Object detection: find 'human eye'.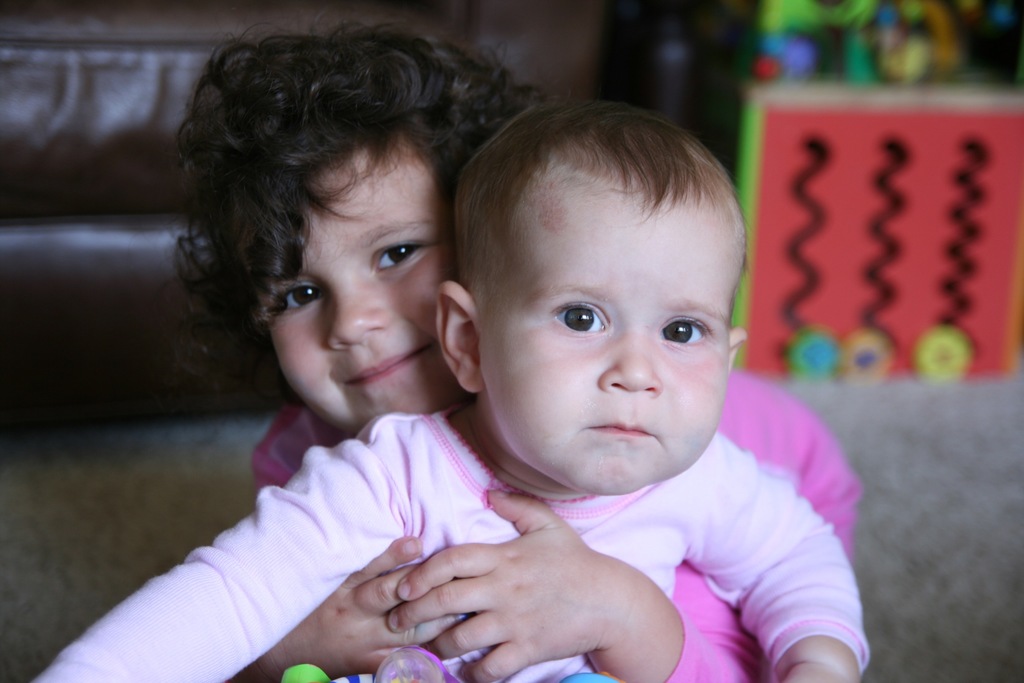
region(547, 299, 614, 334).
